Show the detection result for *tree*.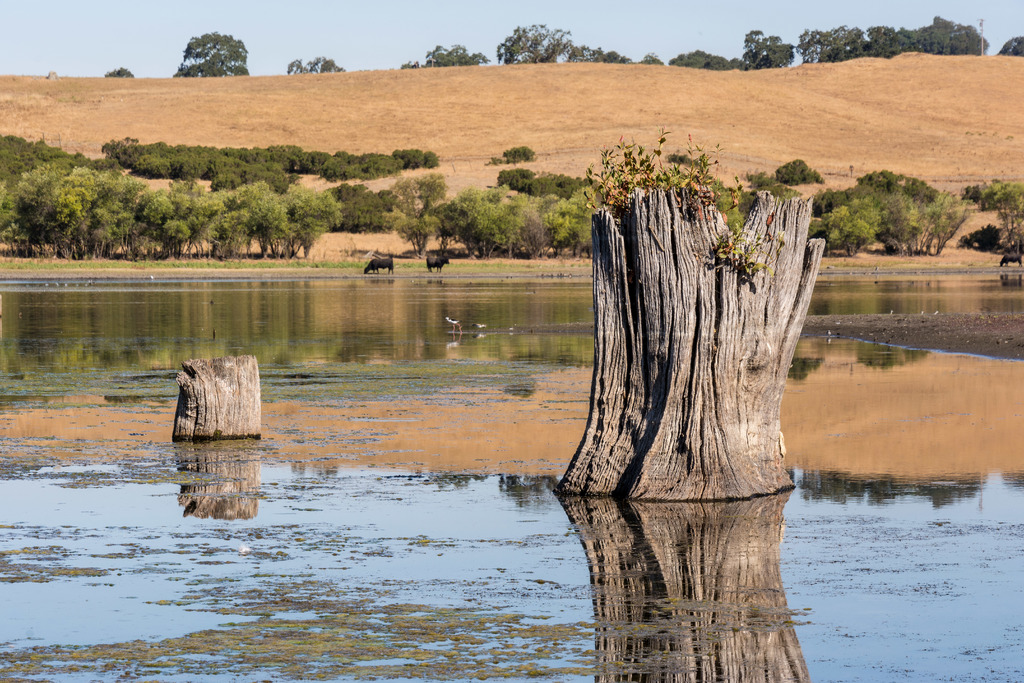
bbox=(505, 199, 549, 262).
